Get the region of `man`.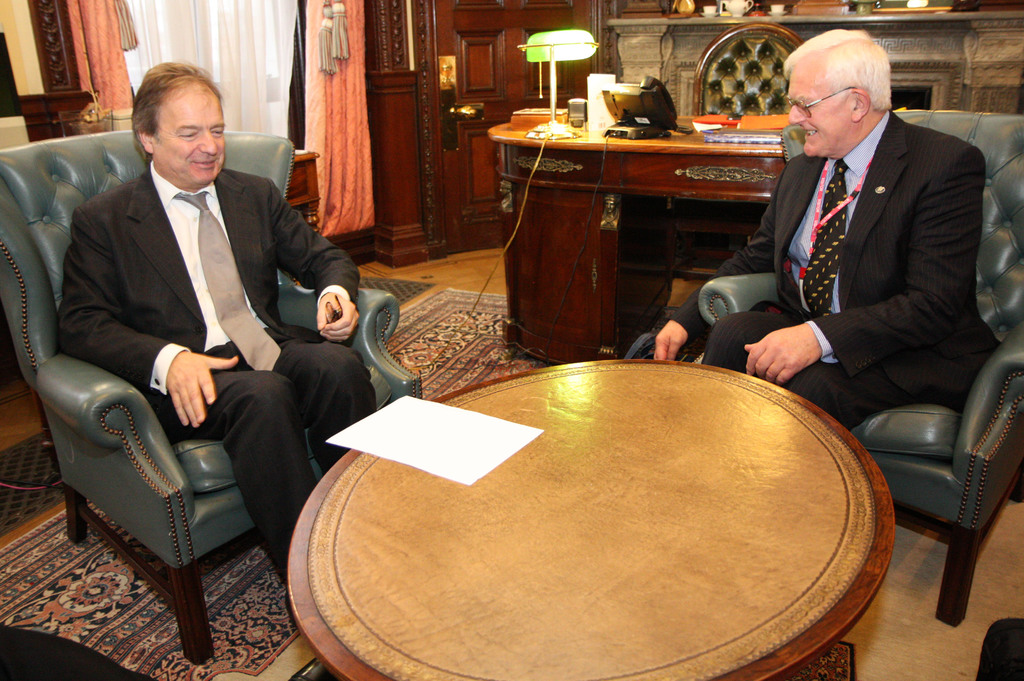
<region>644, 29, 1005, 438</region>.
